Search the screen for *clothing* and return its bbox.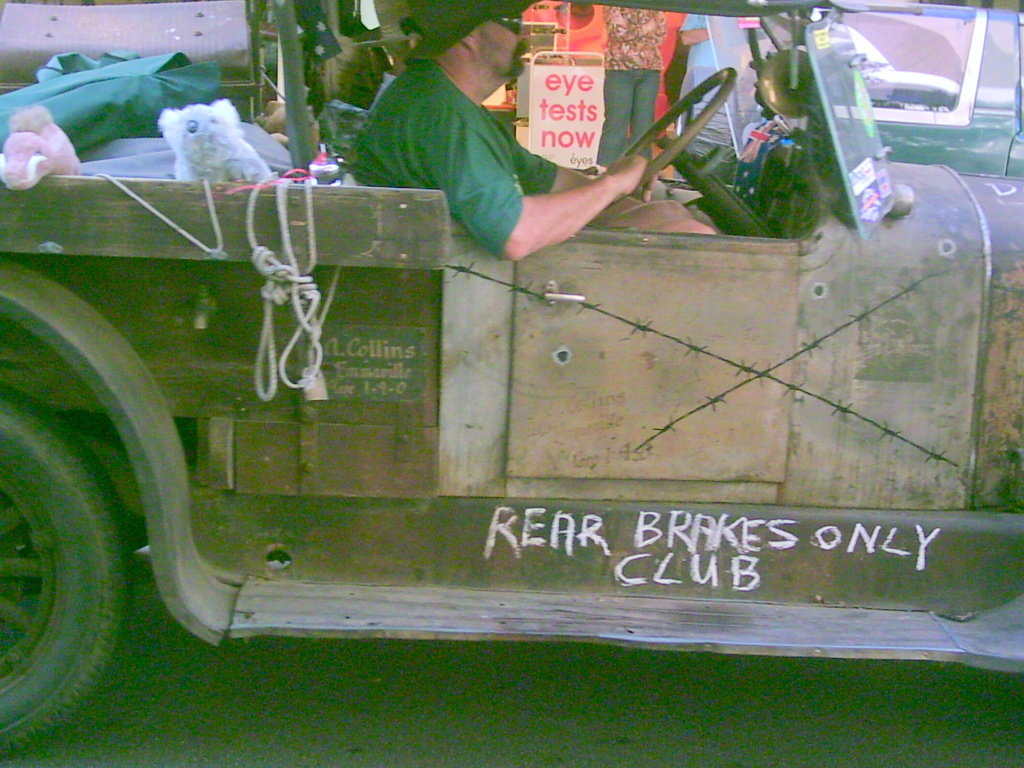
Found: pyautogui.locateOnScreen(590, 10, 663, 183).
